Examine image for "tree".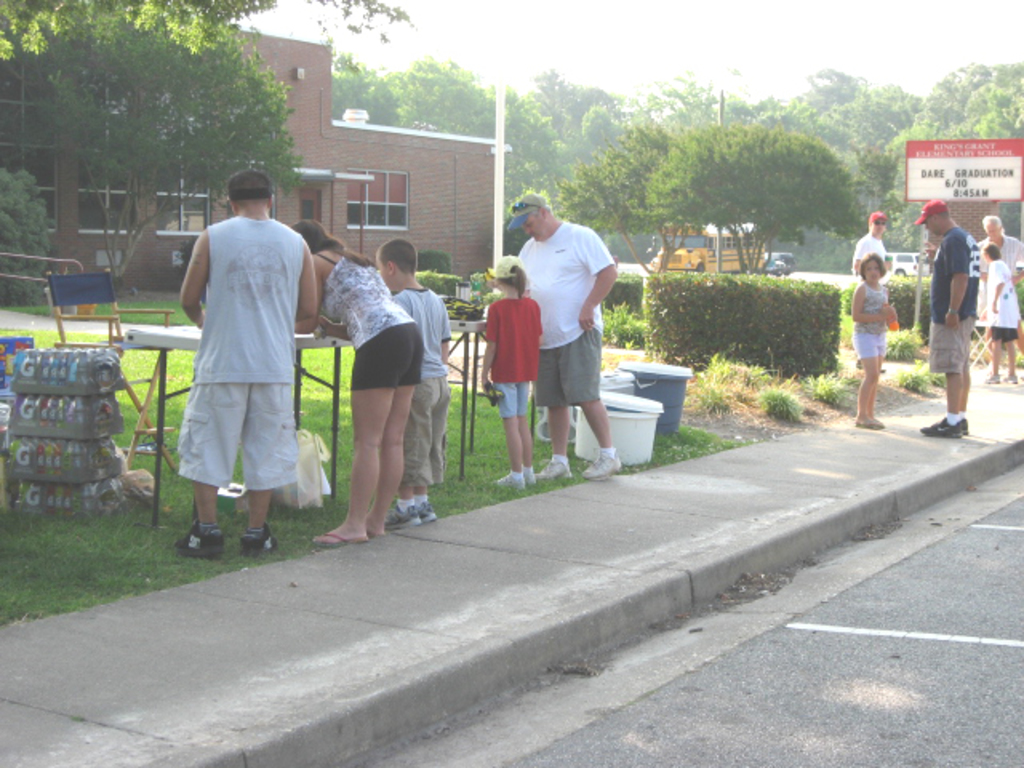
Examination result: {"left": 37, "top": 13, "right": 304, "bottom": 275}.
